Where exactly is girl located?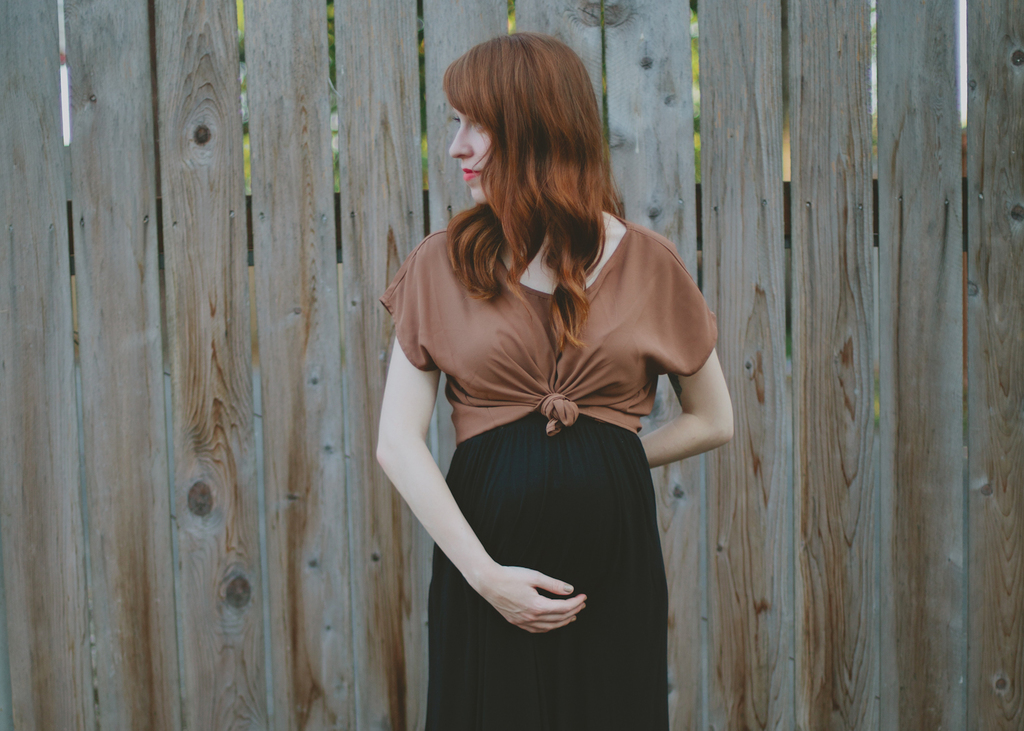
Its bounding box is 375/30/734/730.
